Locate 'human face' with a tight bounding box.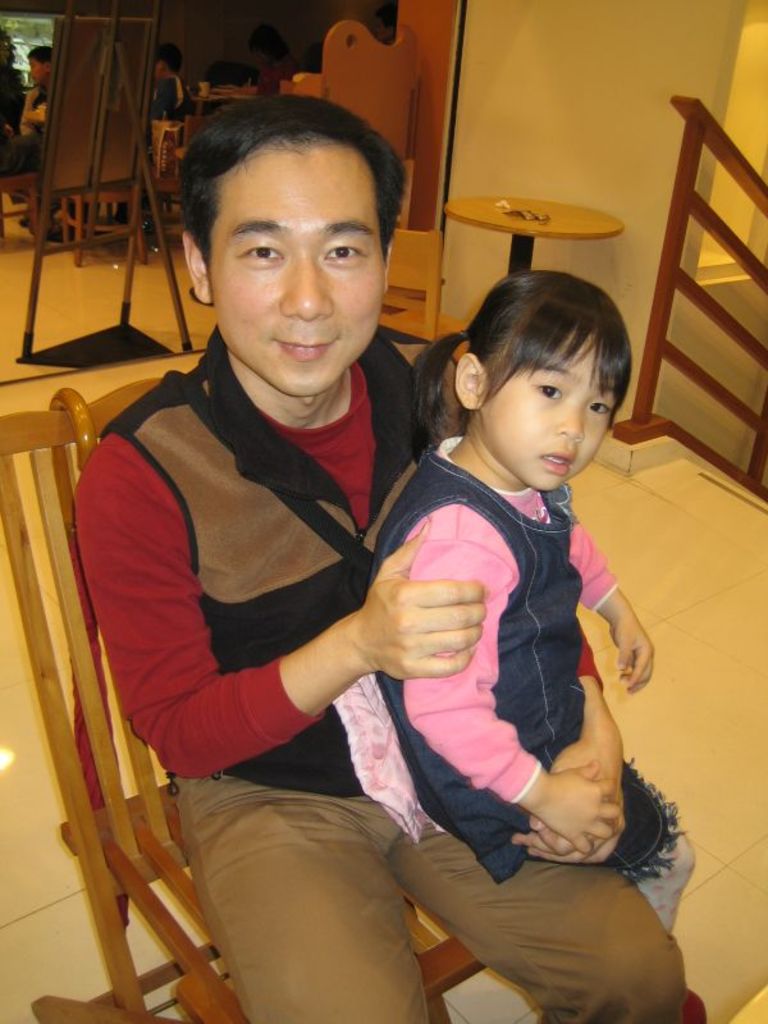
x1=26, y1=56, x2=45, y2=84.
